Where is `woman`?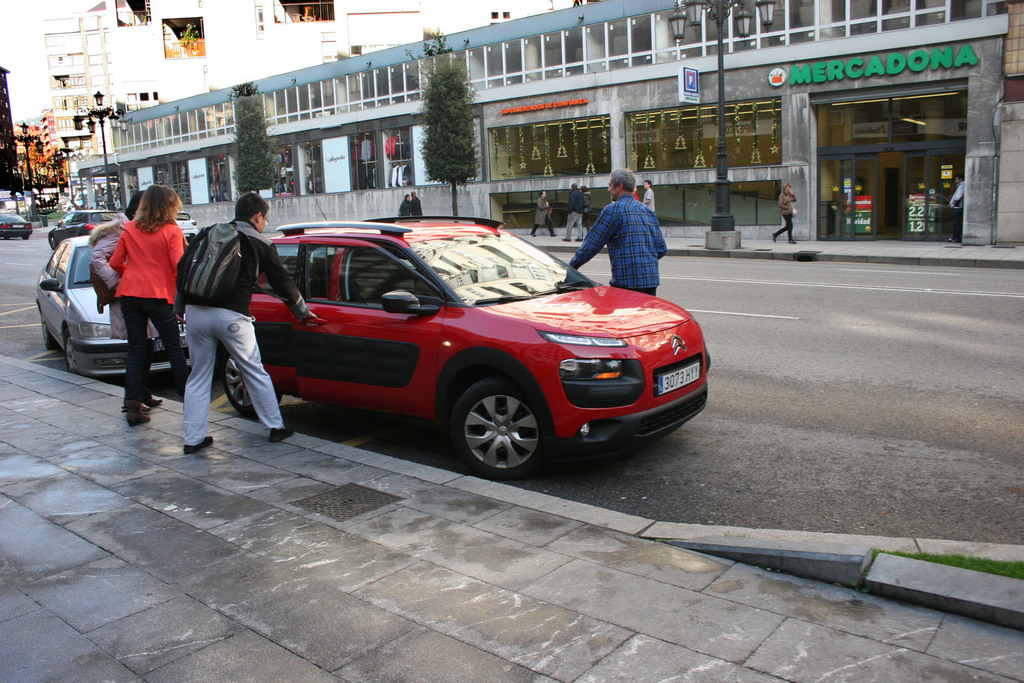
{"left": 580, "top": 185, "right": 592, "bottom": 240}.
